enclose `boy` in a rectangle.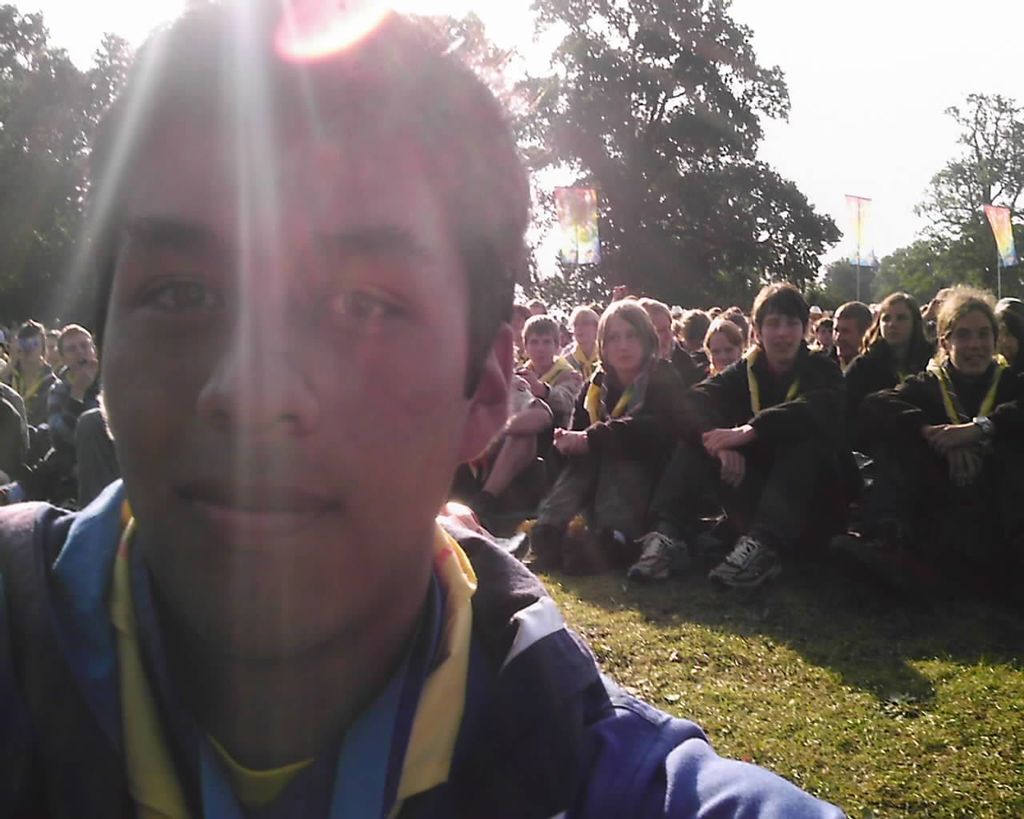
crop(704, 314, 750, 375).
